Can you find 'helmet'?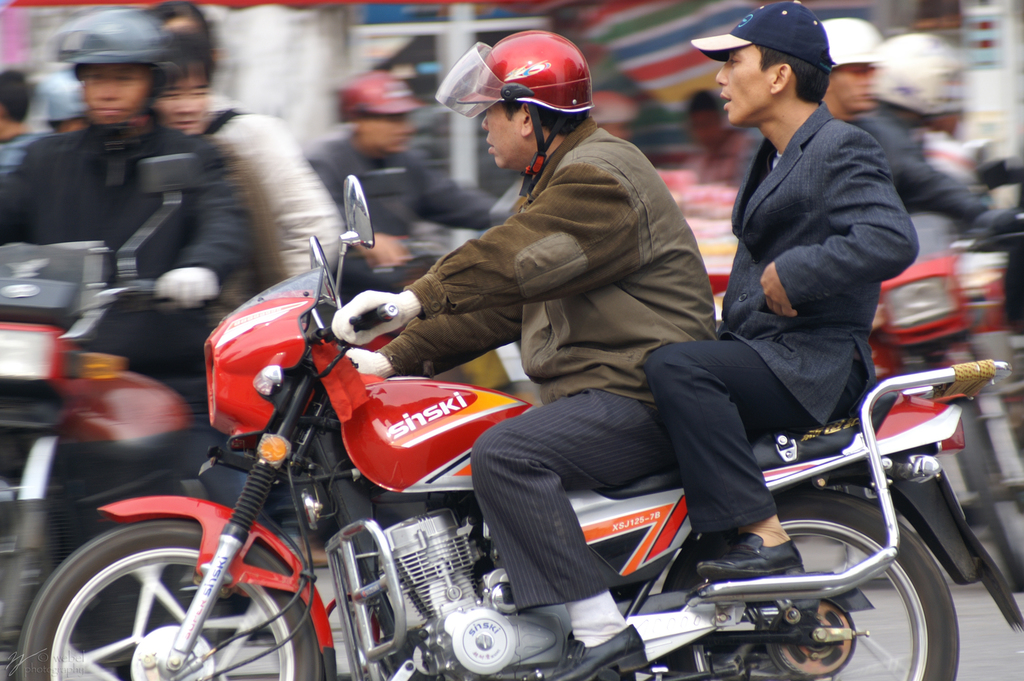
Yes, bounding box: [863,29,978,117].
